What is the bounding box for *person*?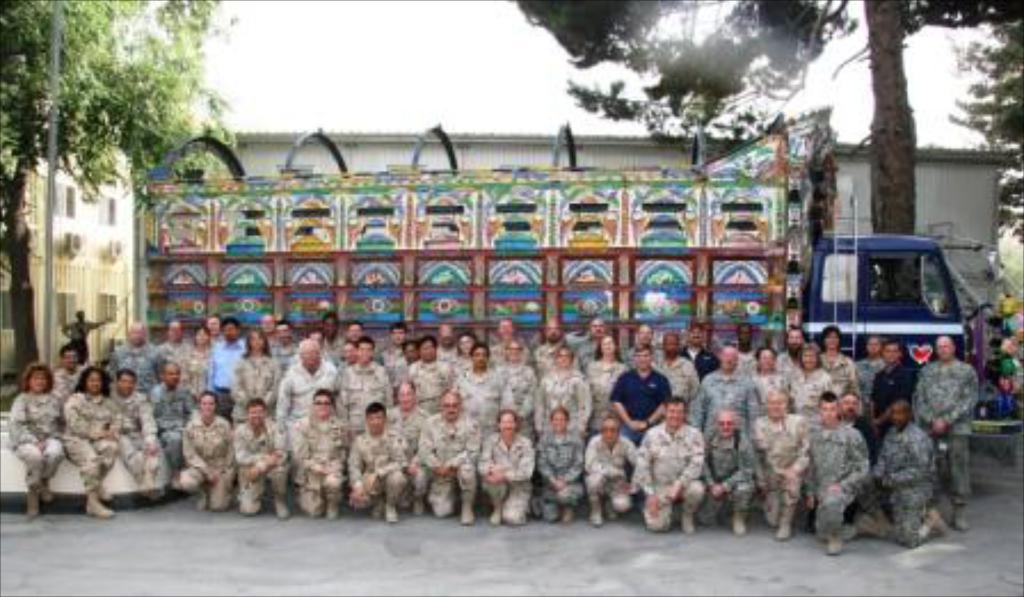
<bbox>699, 405, 757, 538</bbox>.
